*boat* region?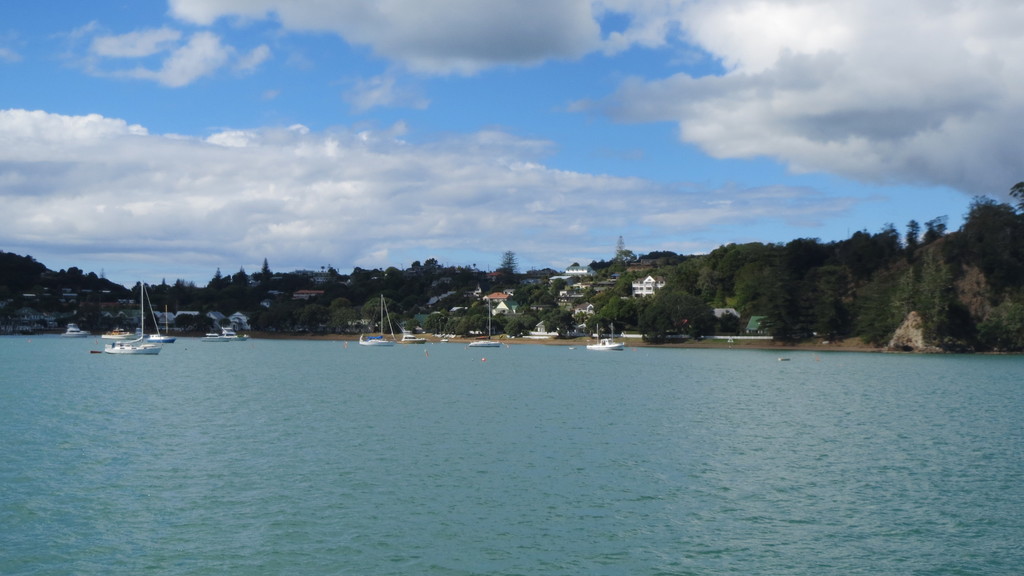
[left=148, top=335, right=170, bottom=340]
